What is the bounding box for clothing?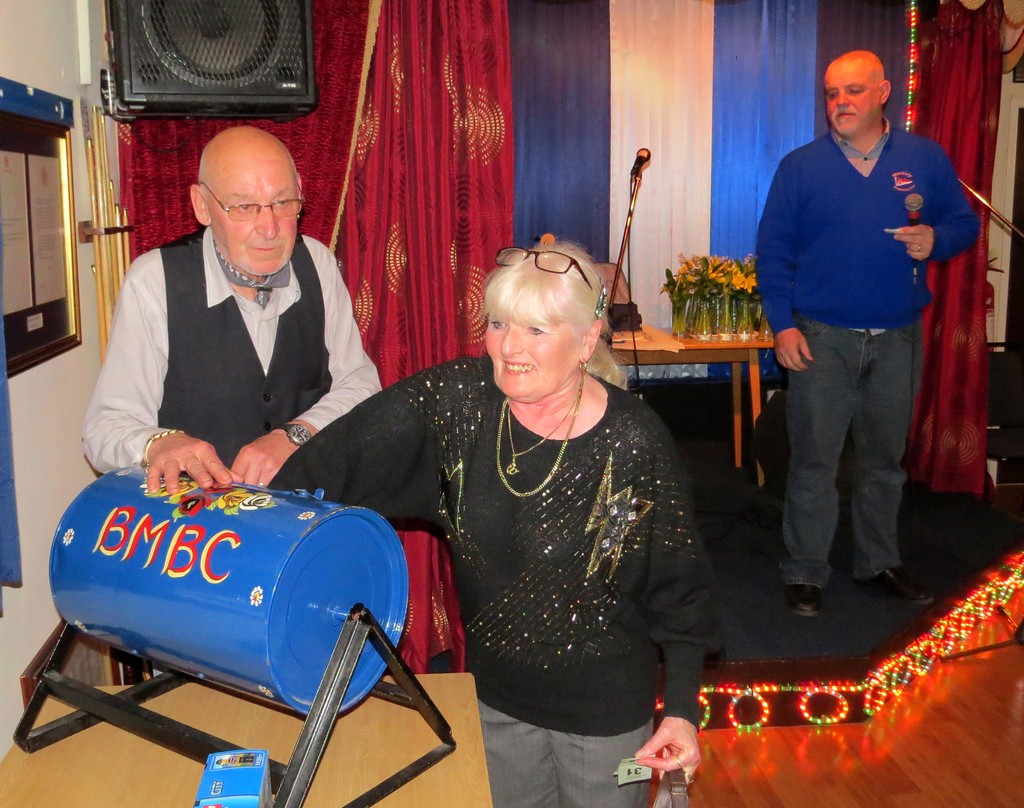
86, 215, 383, 485.
